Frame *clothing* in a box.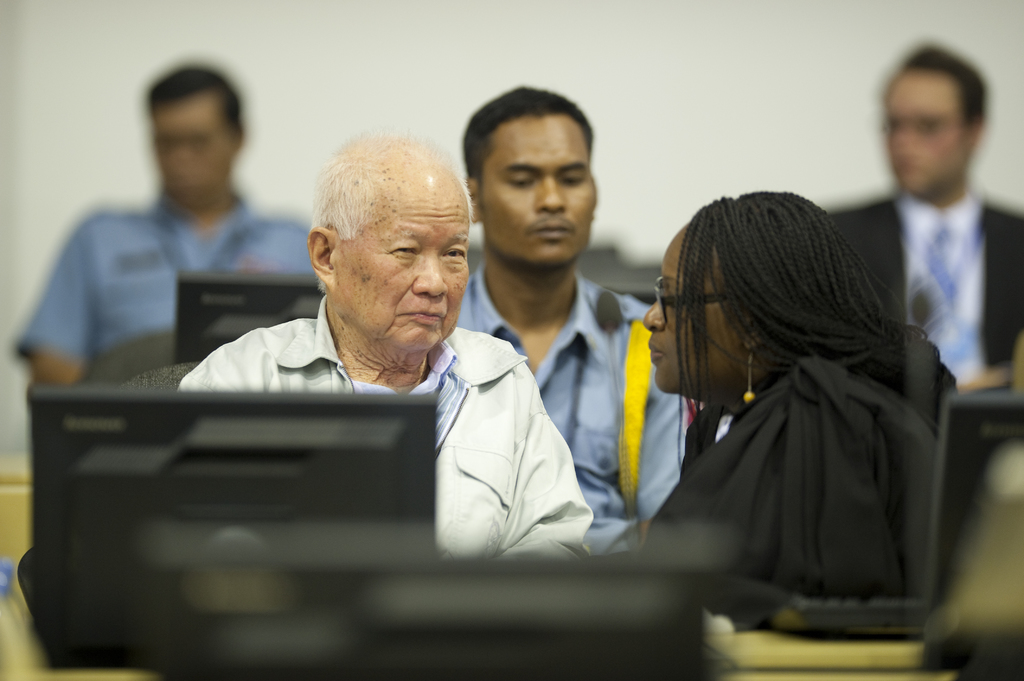
[x1=648, y1=324, x2=941, y2=627].
